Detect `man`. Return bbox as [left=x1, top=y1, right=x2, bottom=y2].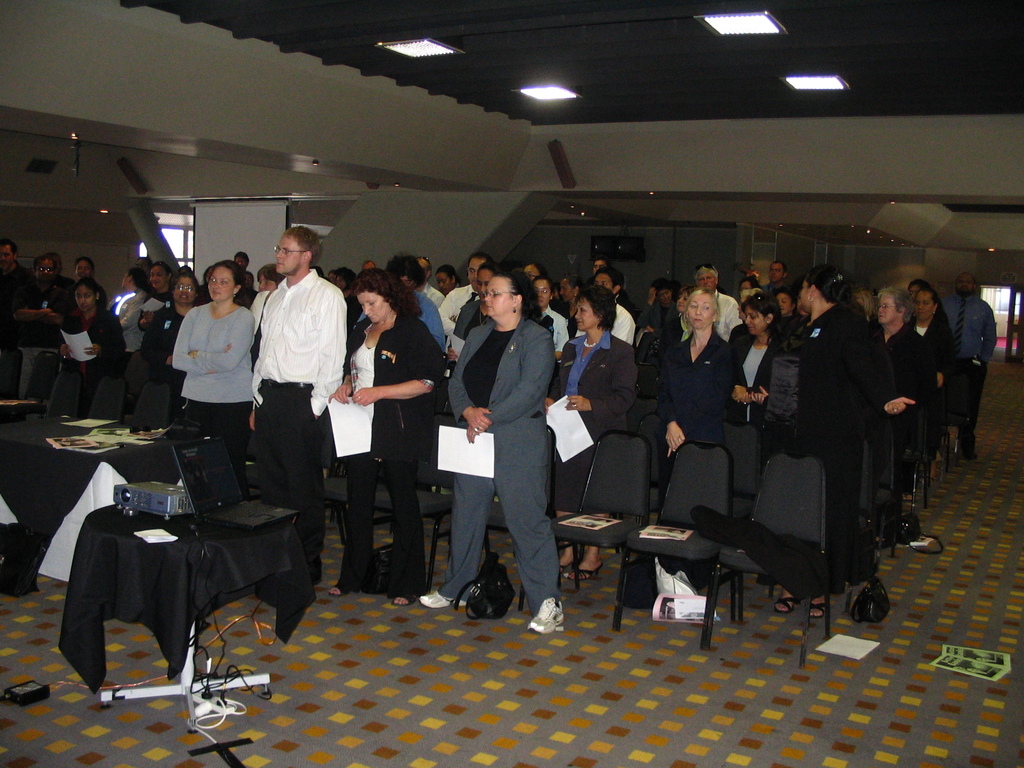
[left=941, top=274, right=996, bottom=467].
